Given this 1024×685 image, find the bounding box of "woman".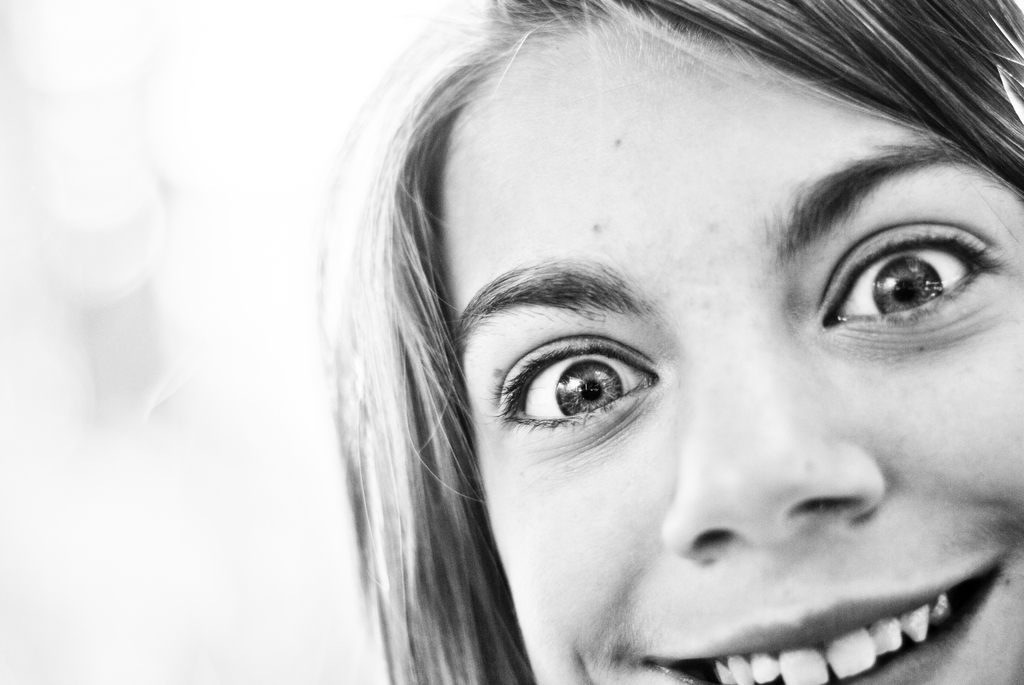
box(317, 0, 1023, 684).
